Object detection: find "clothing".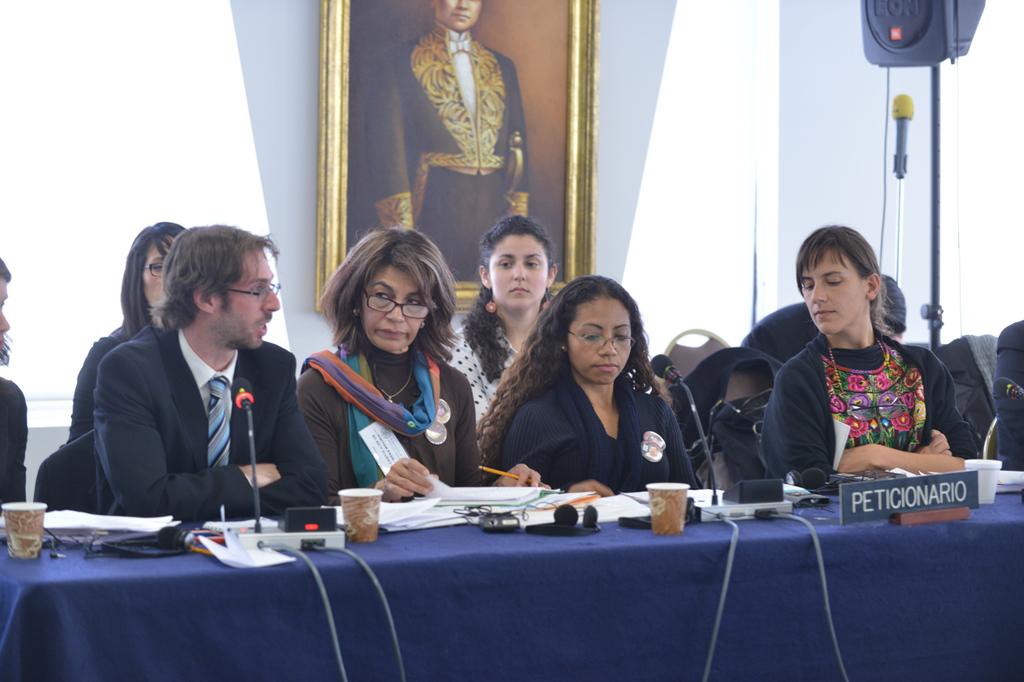
[0, 378, 34, 520].
